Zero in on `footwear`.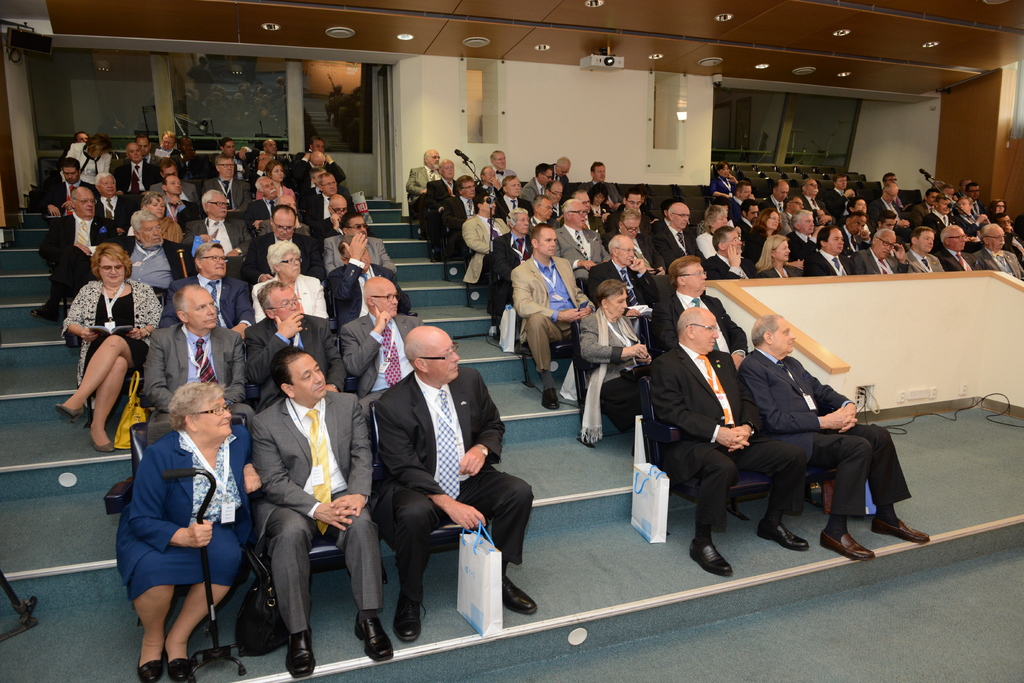
Zeroed in: BBox(351, 611, 396, 658).
